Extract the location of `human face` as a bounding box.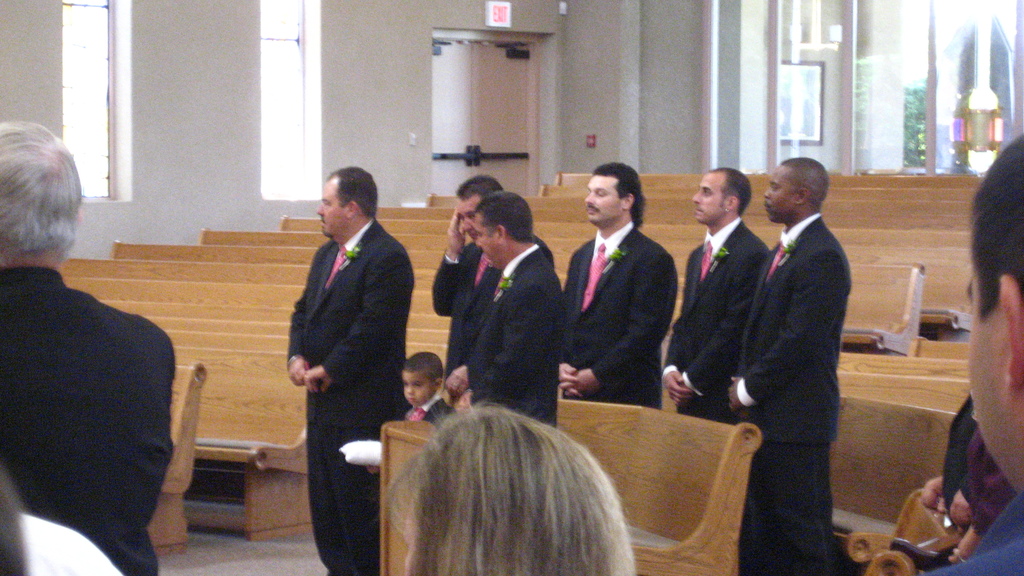
bbox=[459, 196, 483, 237].
